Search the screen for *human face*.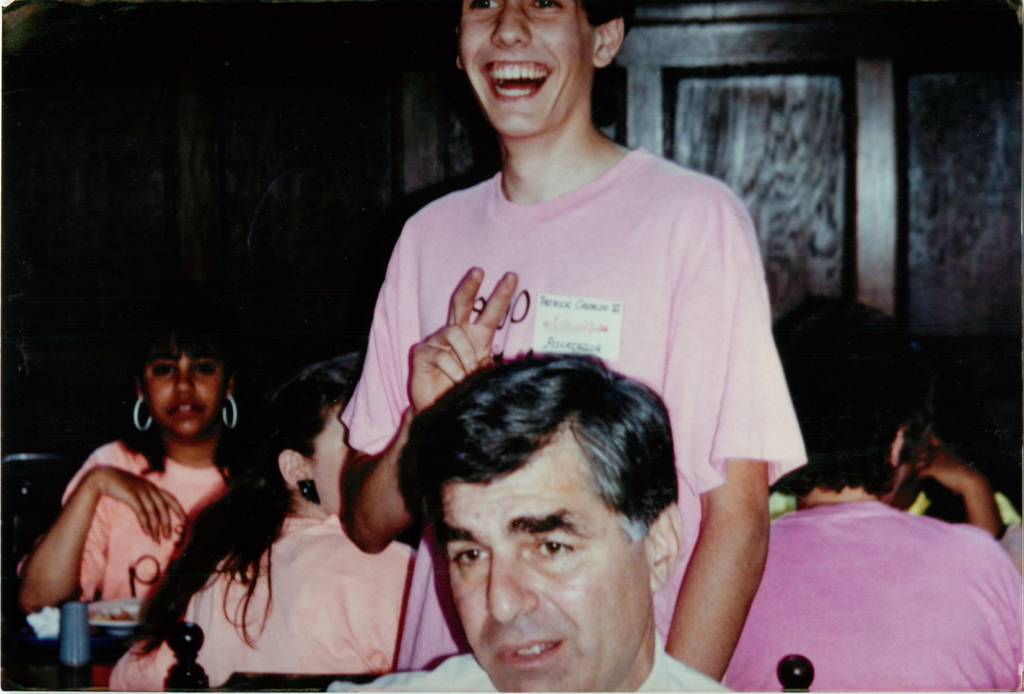
Found at box(458, 0, 594, 136).
